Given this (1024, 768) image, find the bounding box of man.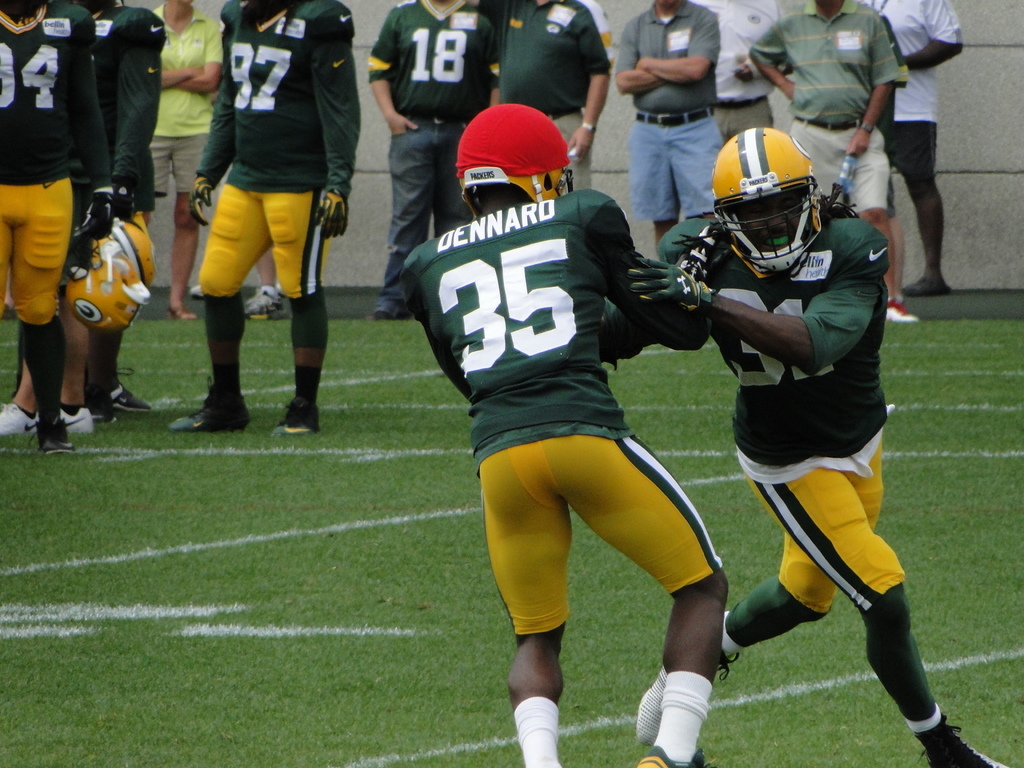
[x1=401, y1=99, x2=712, y2=767].
